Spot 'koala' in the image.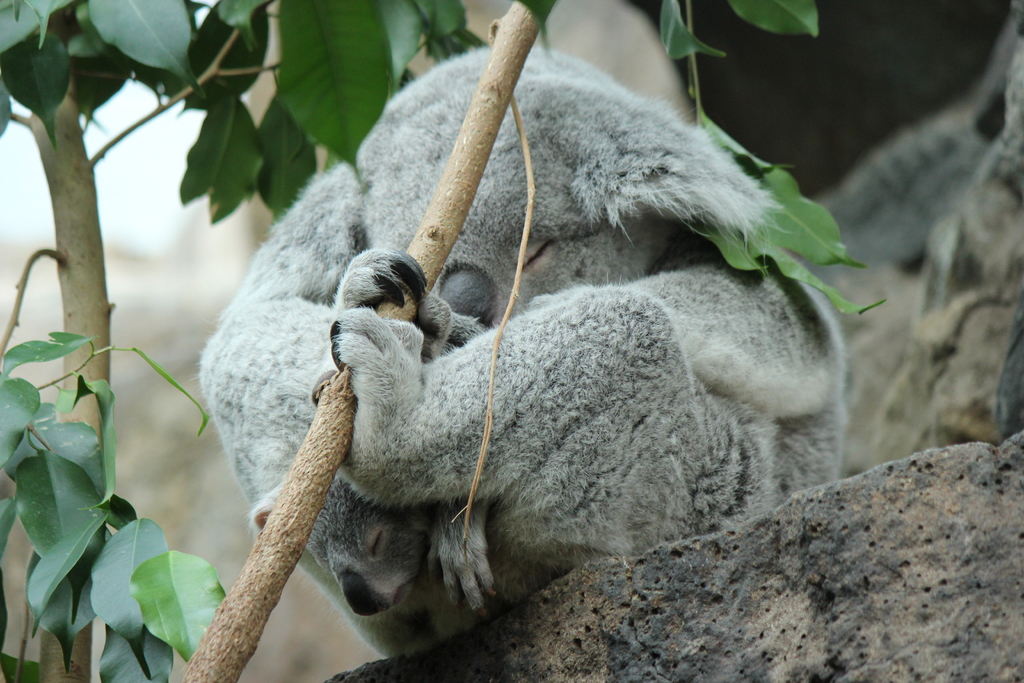
'koala' found at BBox(197, 42, 850, 661).
